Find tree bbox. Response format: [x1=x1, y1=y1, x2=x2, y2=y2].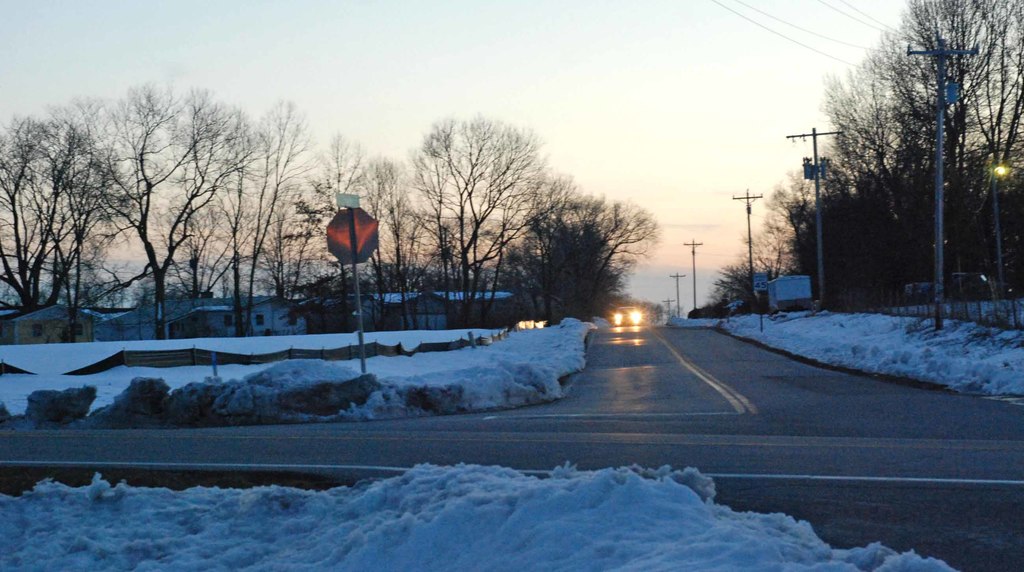
[x1=297, y1=122, x2=372, y2=326].
